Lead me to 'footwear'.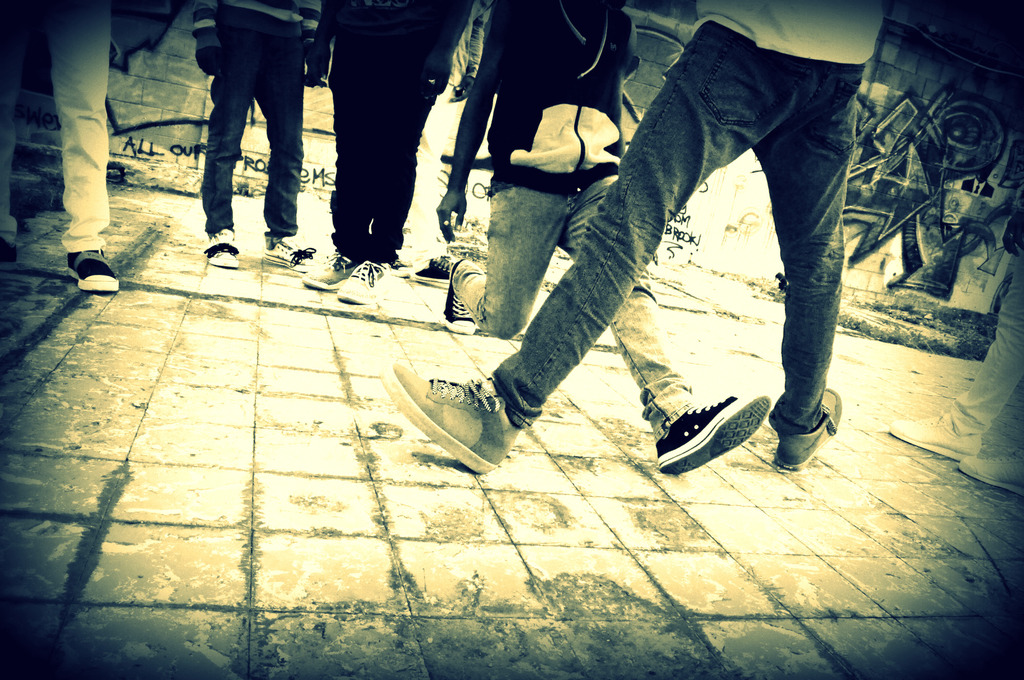
Lead to (left=262, top=231, right=315, bottom=268).
